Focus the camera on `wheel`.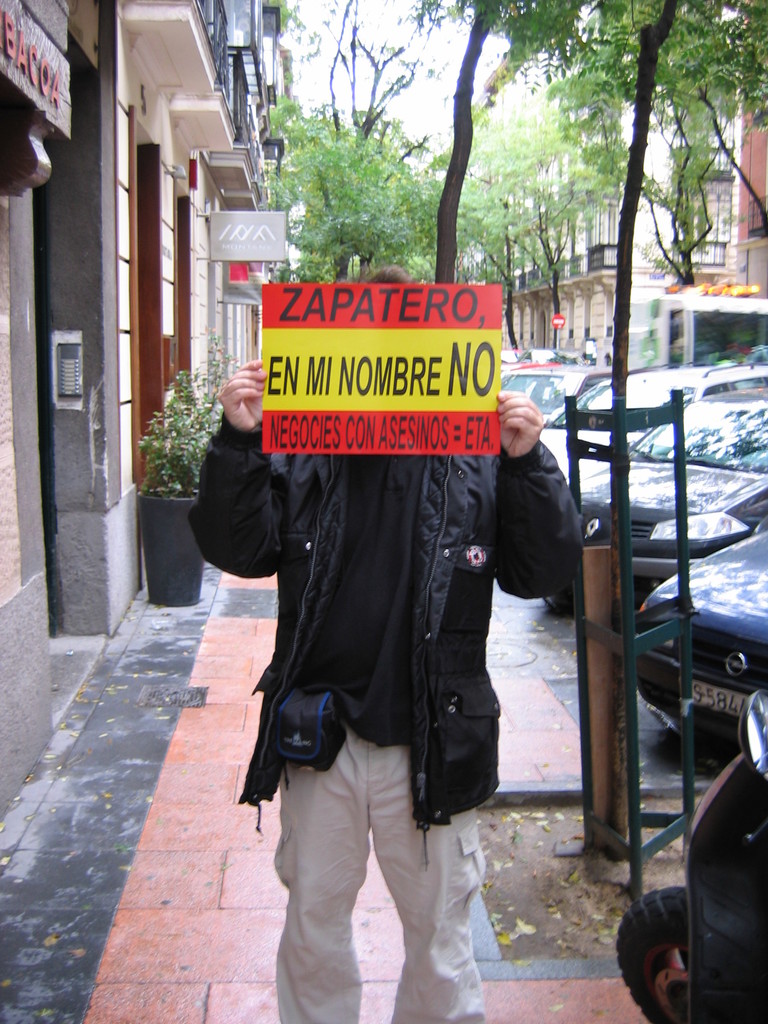
Focus region: select_region(633, 888, 742, 1015).
